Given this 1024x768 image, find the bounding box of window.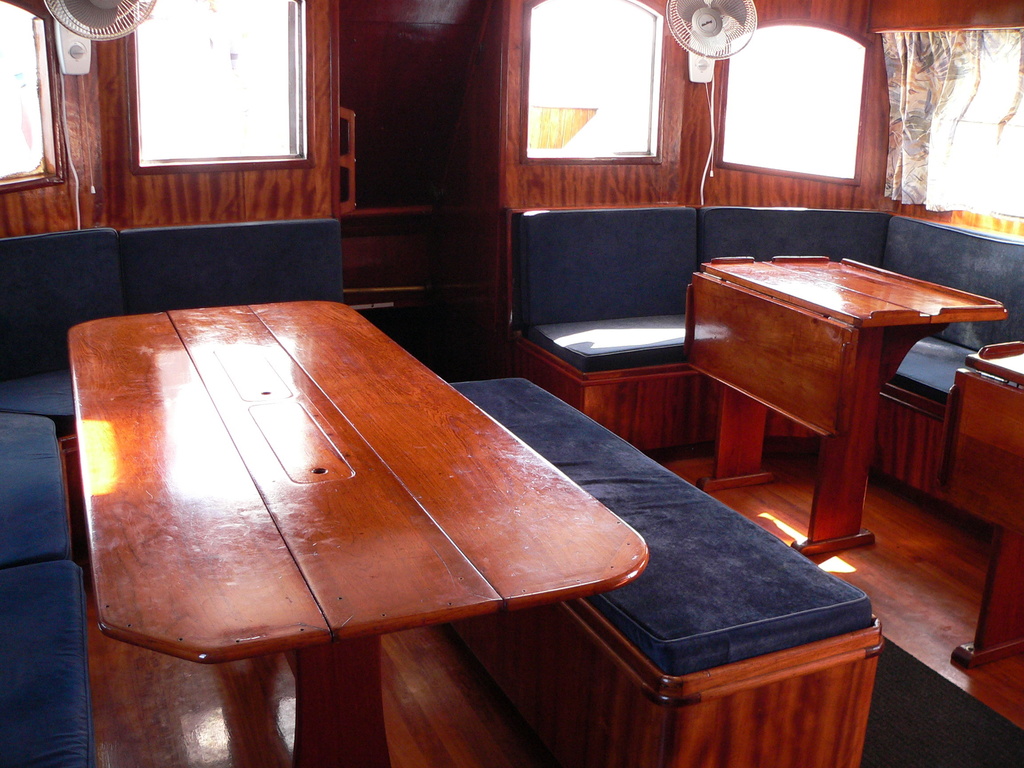
x1=719 y1=22 x2=857 y2=184.
